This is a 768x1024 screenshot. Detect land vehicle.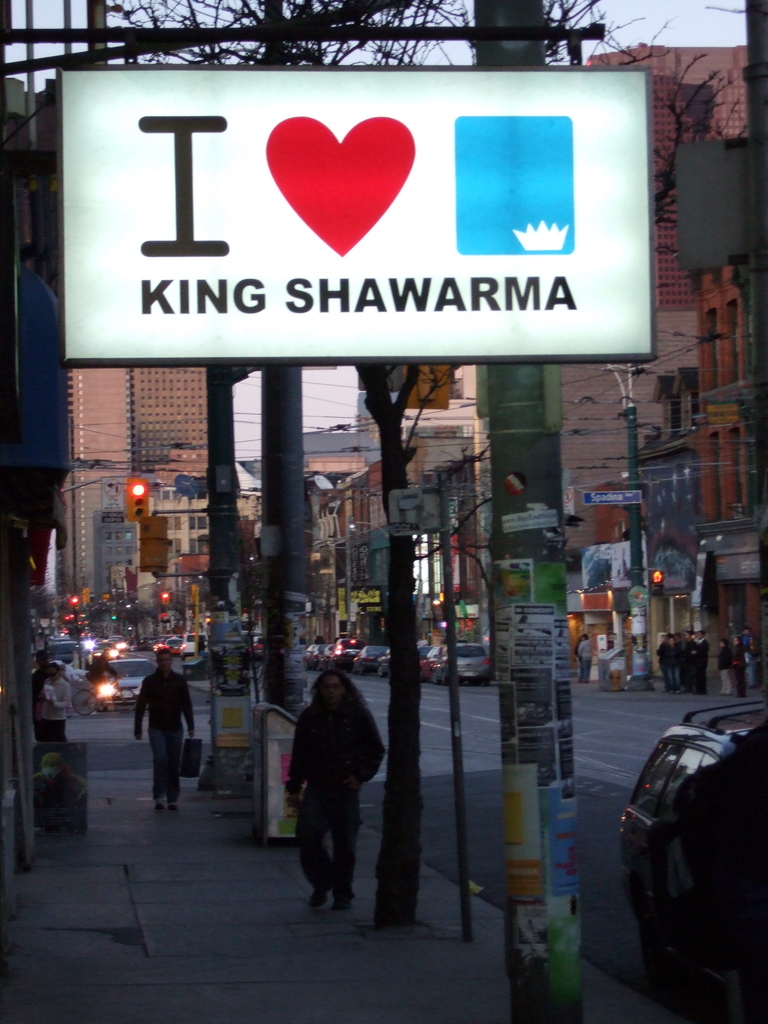
pyautogui.locateOnScreen(356, 647, 384, 673).
